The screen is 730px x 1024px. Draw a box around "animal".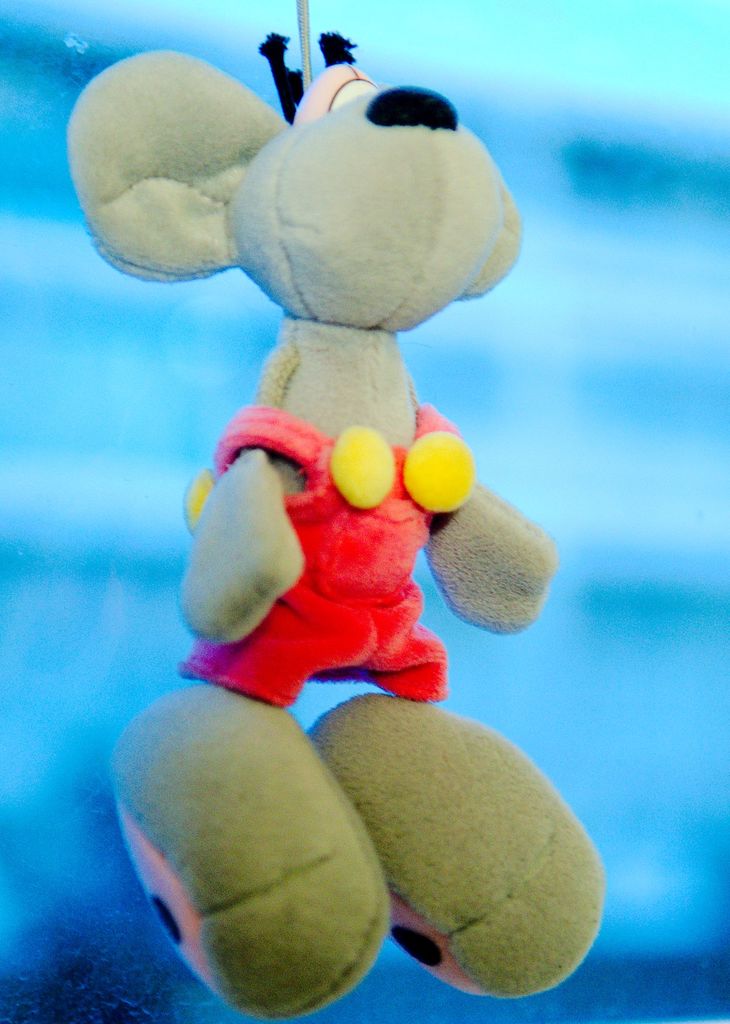
[x1=66, y1=36, x2=599, y2=1023].
